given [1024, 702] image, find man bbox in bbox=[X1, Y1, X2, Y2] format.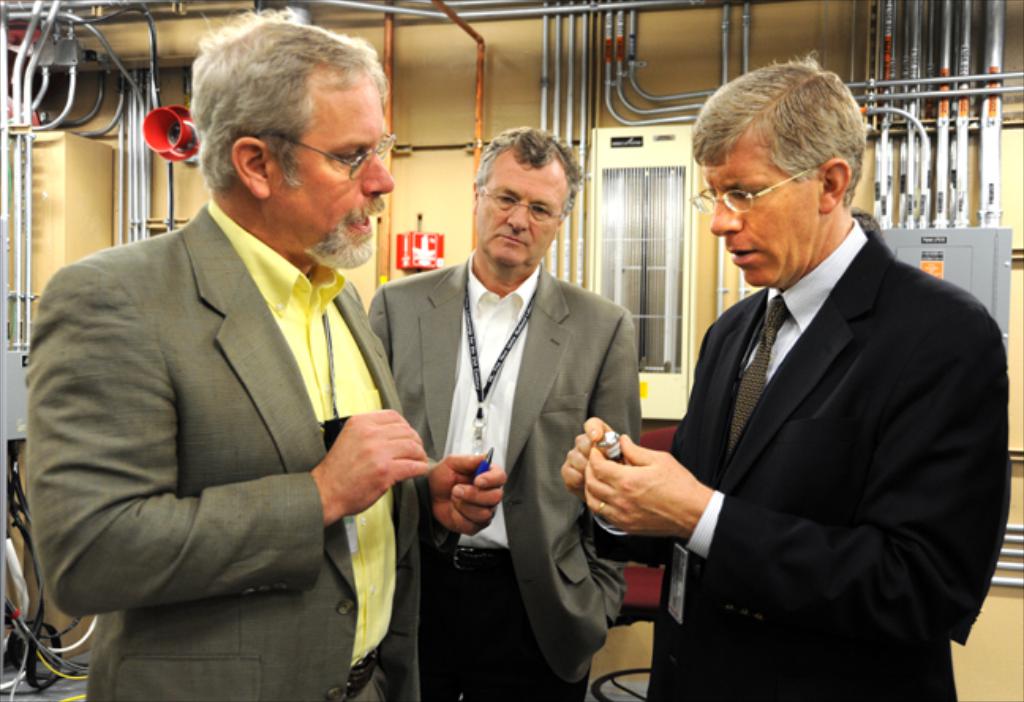
bbox=[556, 51, 1018, 700].
